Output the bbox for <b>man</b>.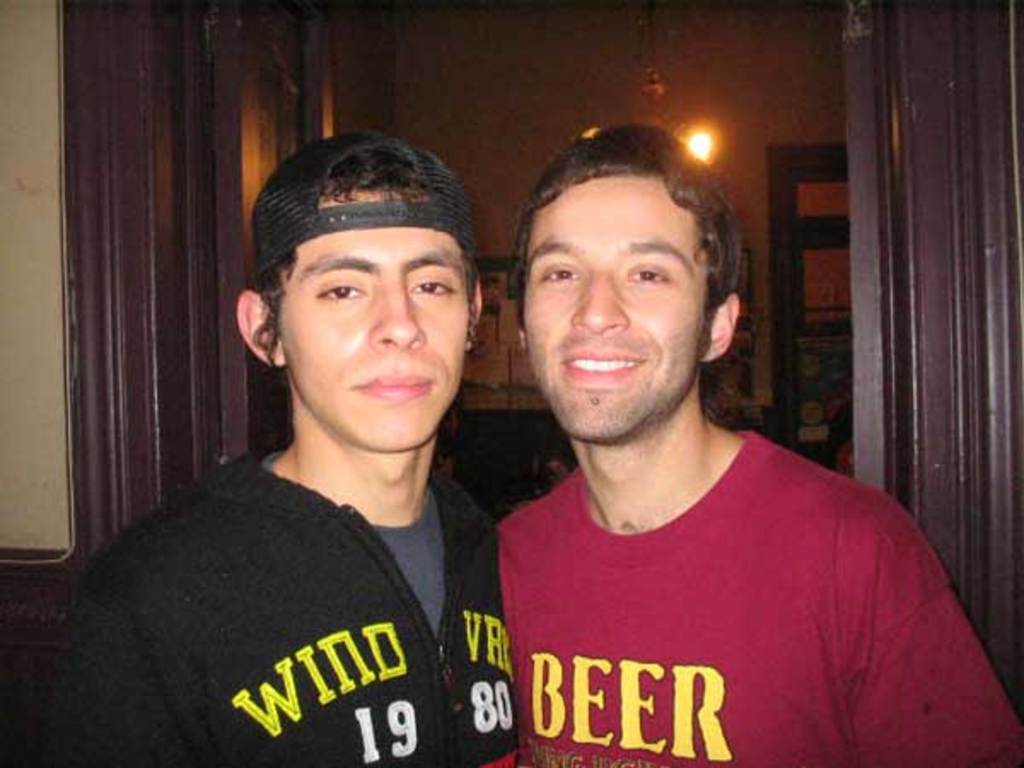
451/119/959/751.
